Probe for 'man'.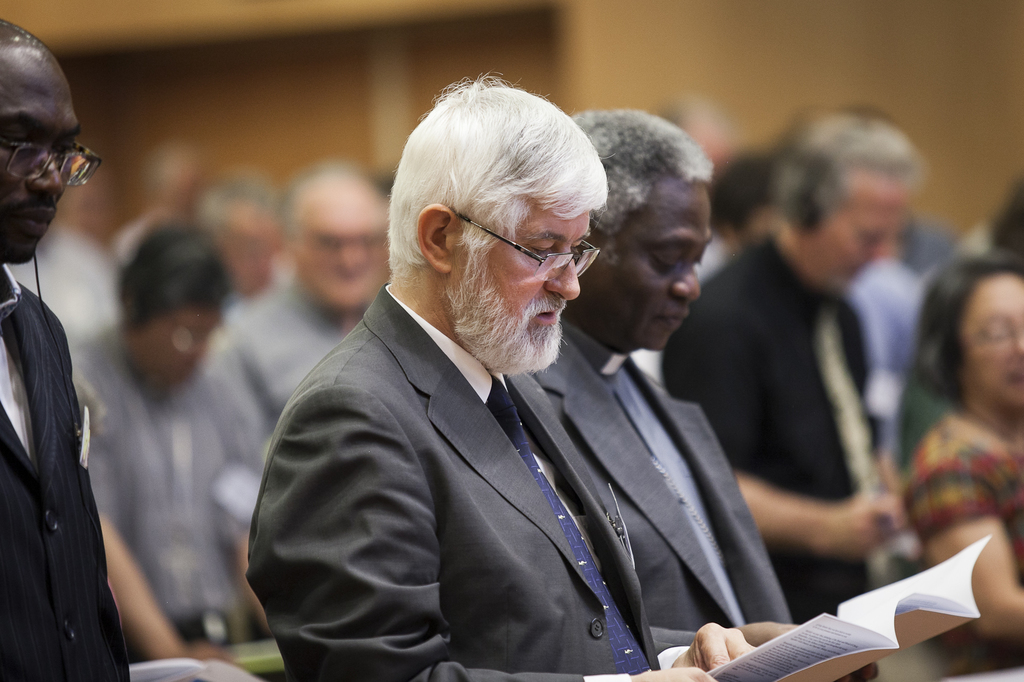
Probe result: (left=225, top=150, right=390, bottom=482).
